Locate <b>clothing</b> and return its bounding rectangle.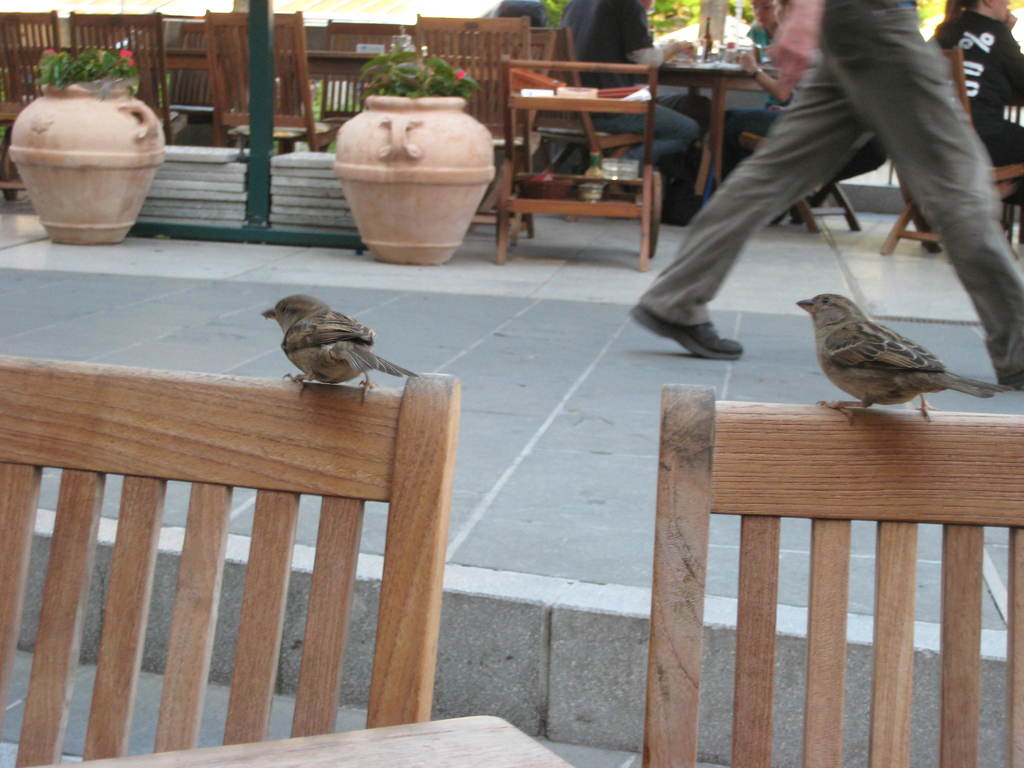
(x1=548, y1=0, x2=700, y2=183).
